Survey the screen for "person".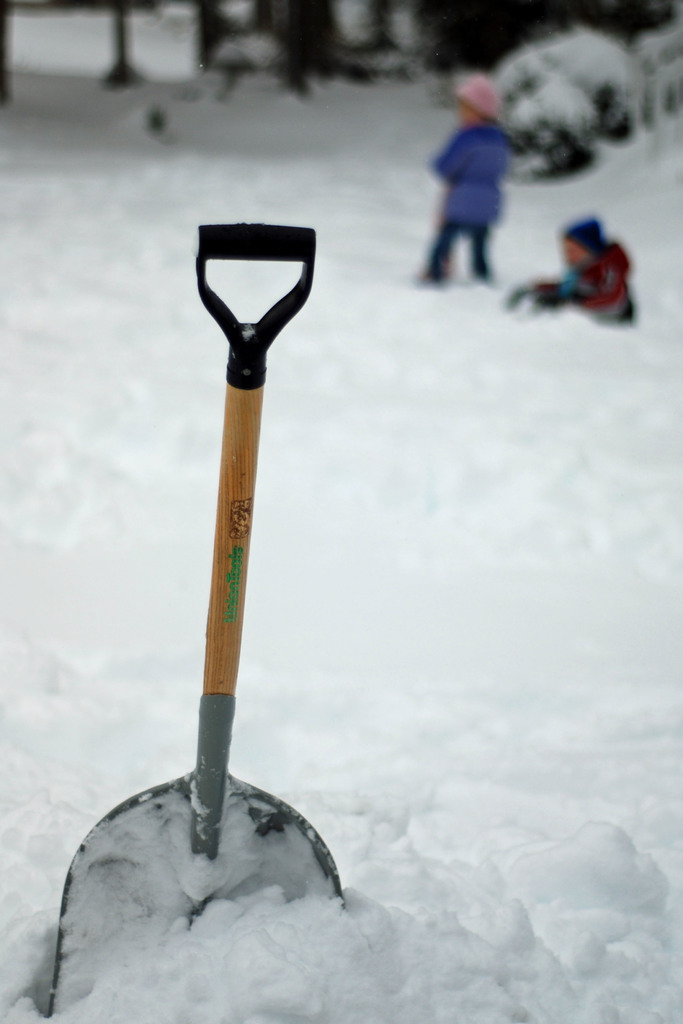
Survey found: <bbox>528, 225, 650, 314</bbox>.
